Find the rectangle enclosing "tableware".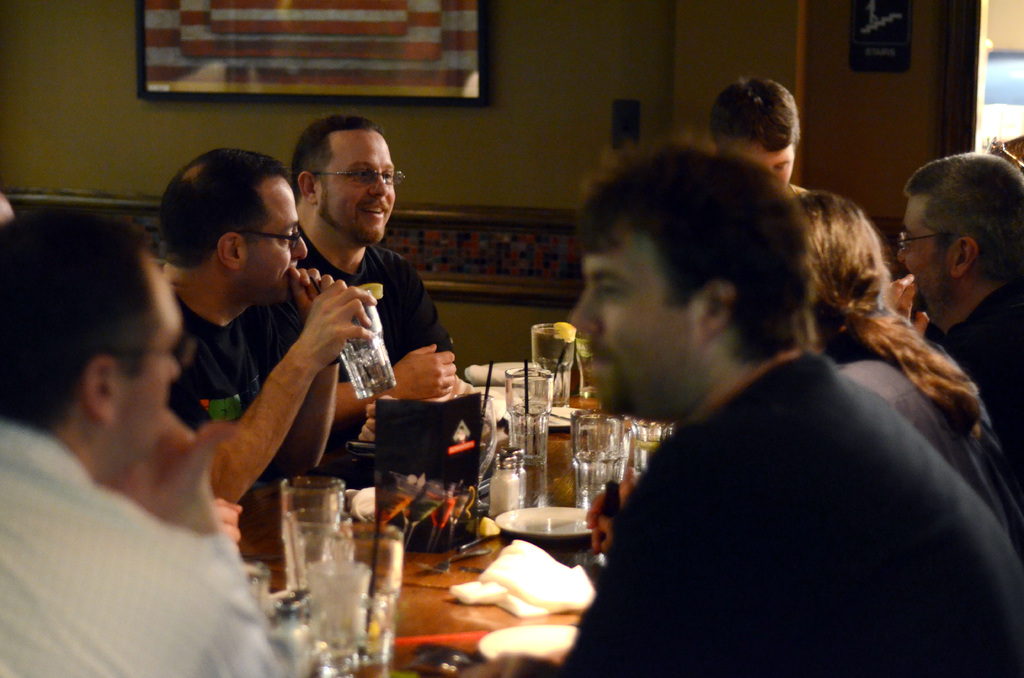
[478,625,580,662].
